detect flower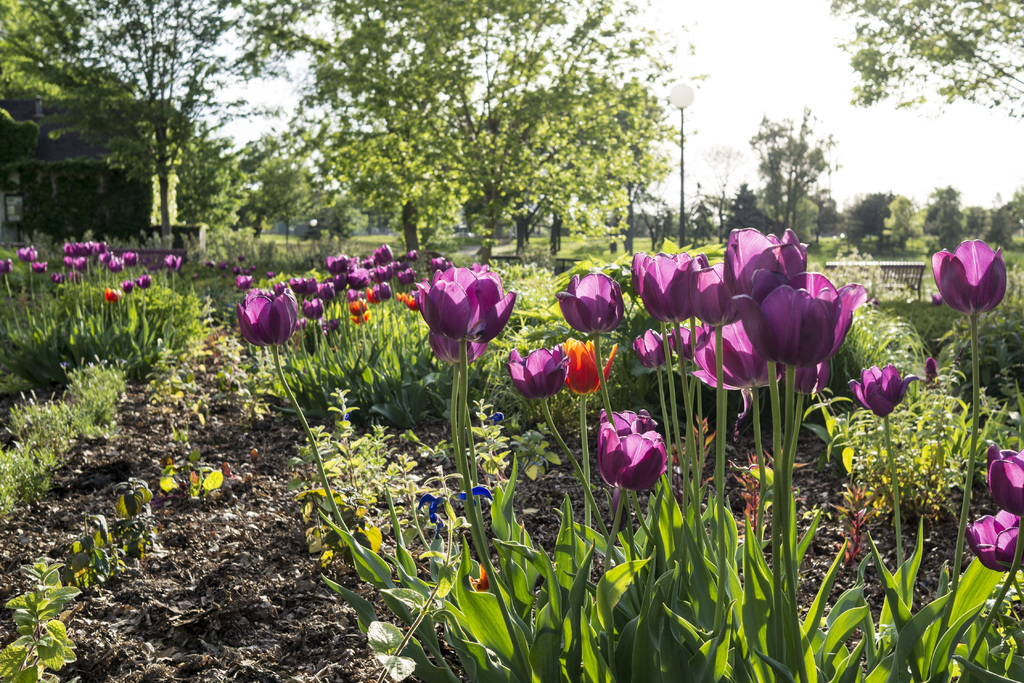
(x1=505, y1=345, x2=569, y2=400)
